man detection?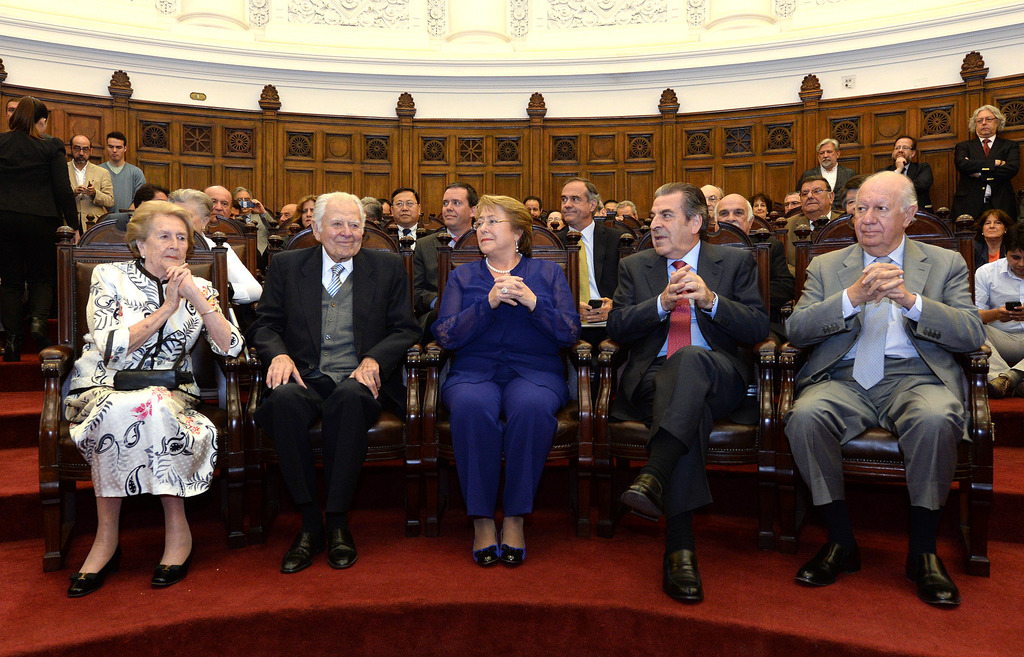
(95,131,150,218)
